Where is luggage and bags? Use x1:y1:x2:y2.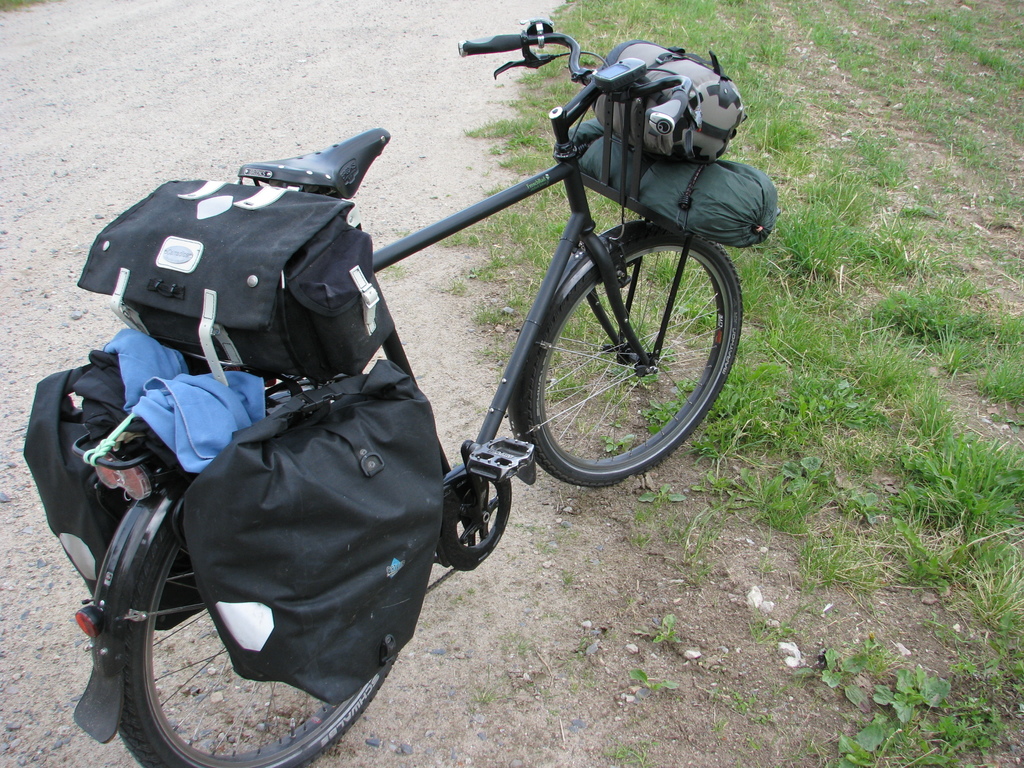
80:179:390:383.
